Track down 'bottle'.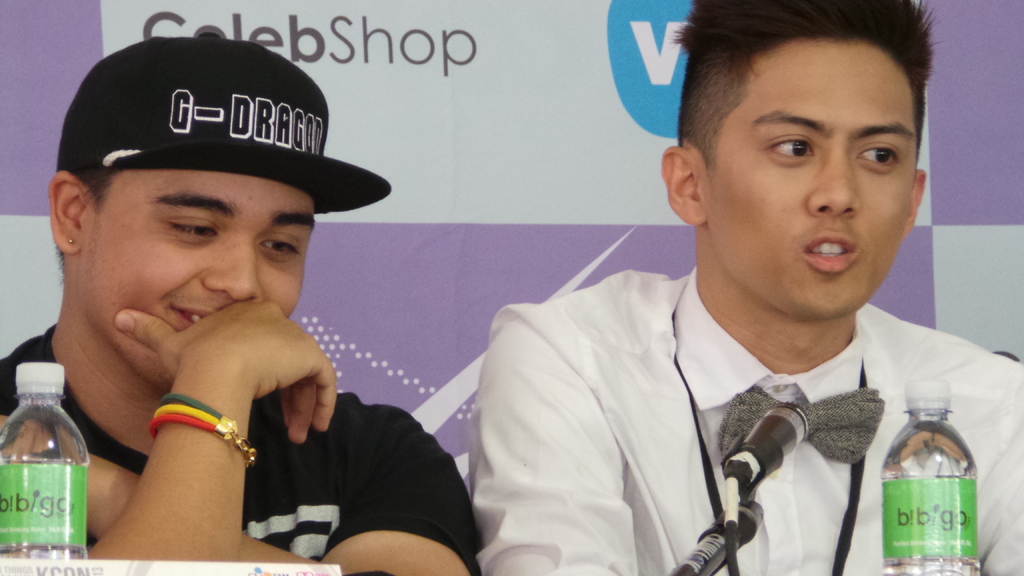
Tracked to 0 362 90 557.
